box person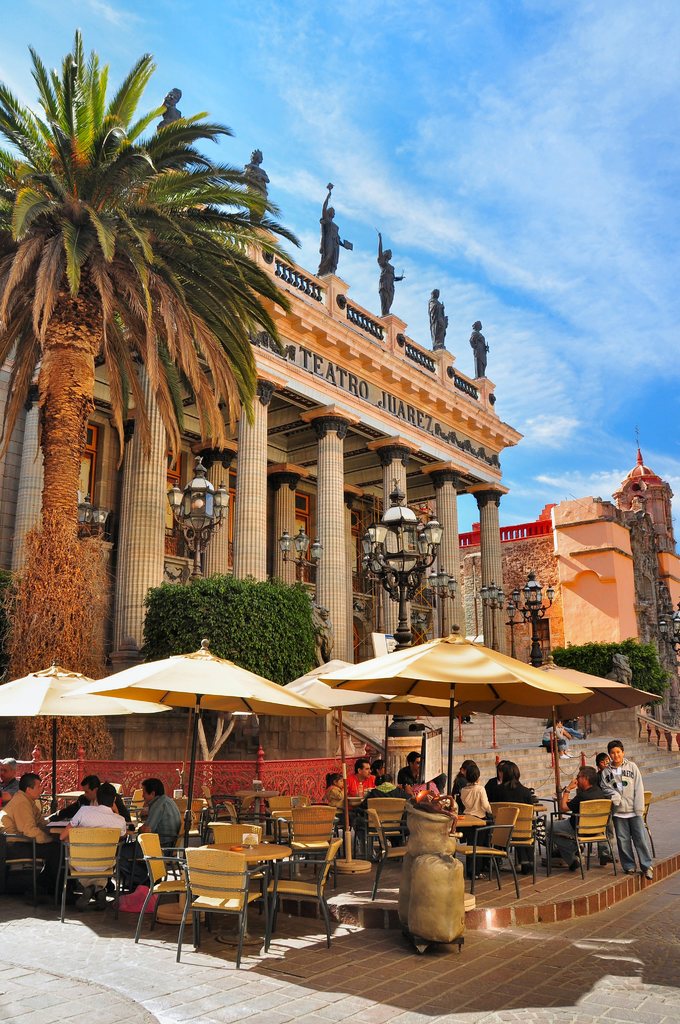
box=[320, 770, 357, 821]
